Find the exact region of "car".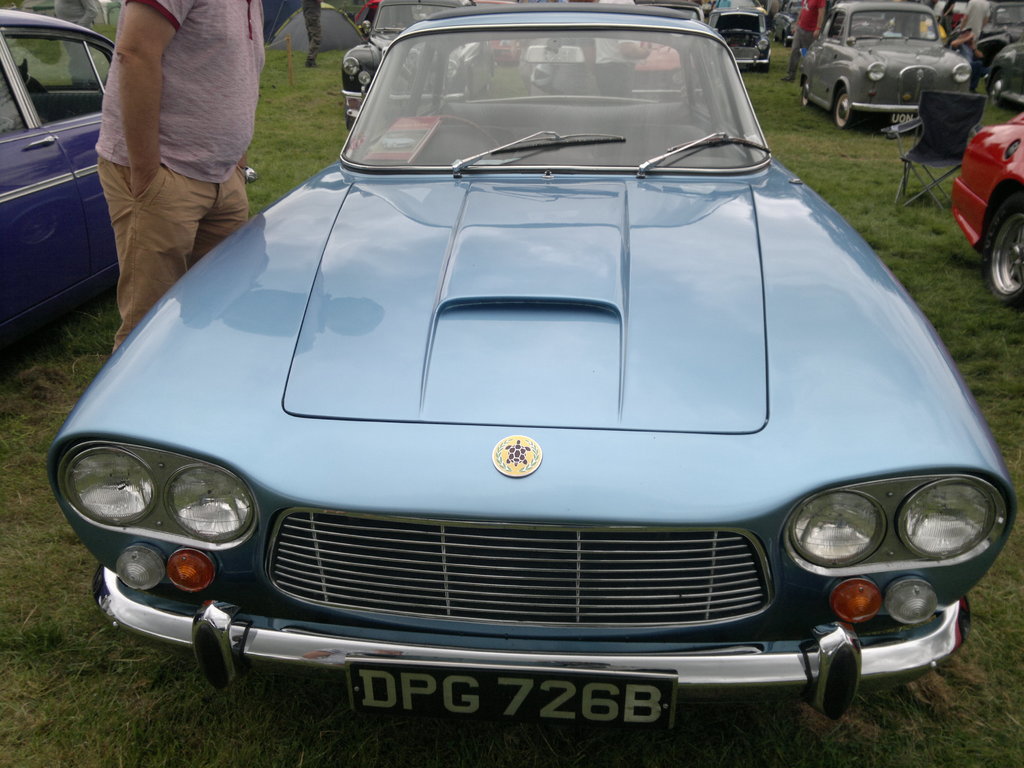
Exact region: pyautogui.locateOnScreen(0, 10, 250, 359).
